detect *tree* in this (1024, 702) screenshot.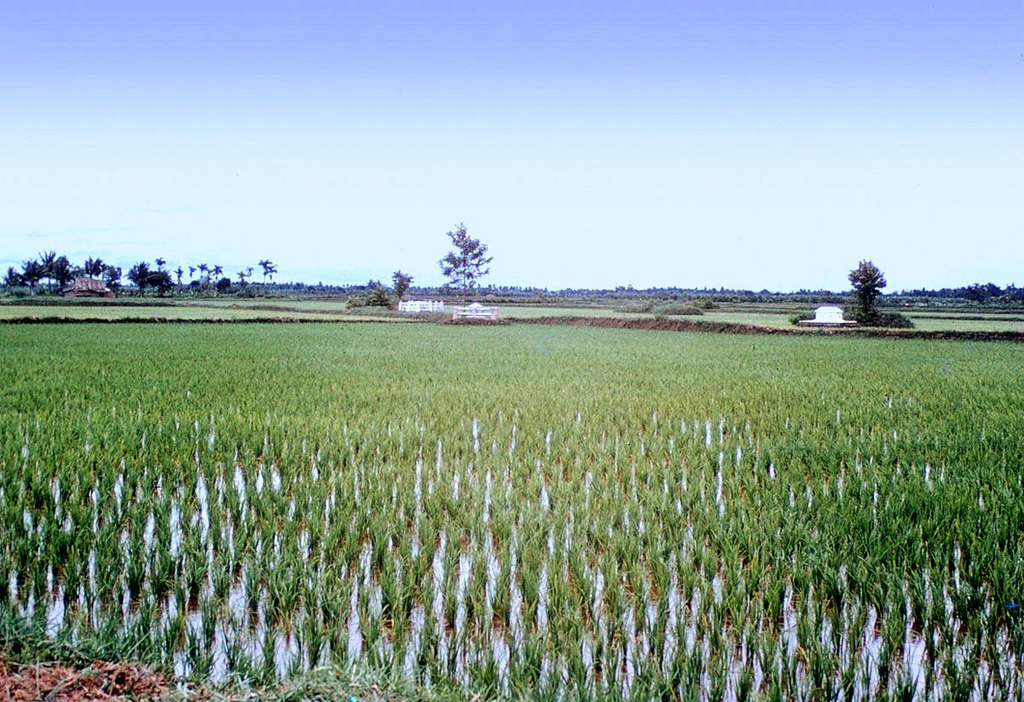
Detection: <region>394, 269, 415, 300</region>.
